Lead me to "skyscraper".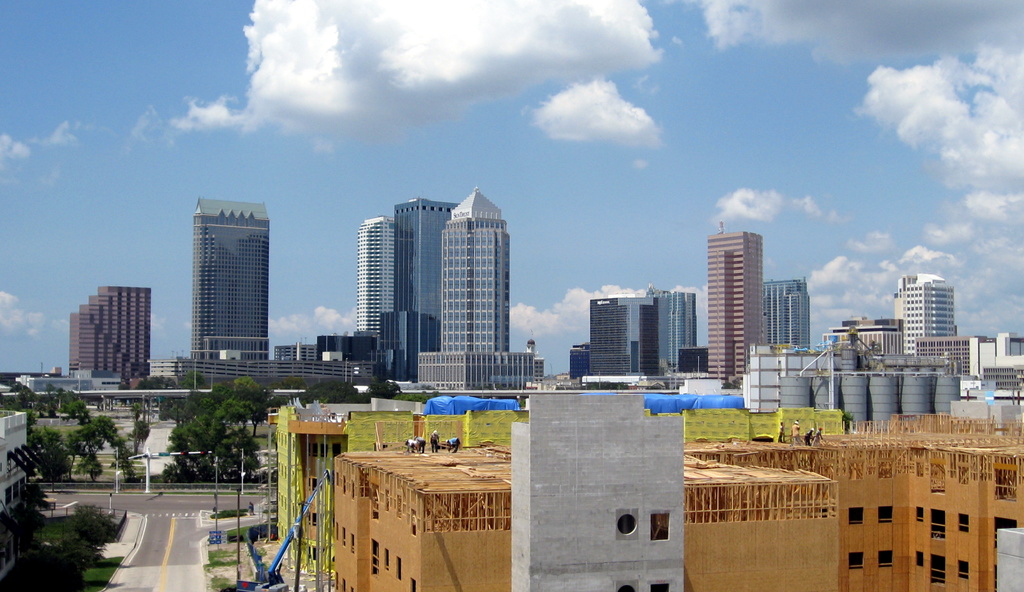
Lead to detection(191, 199, 273, 365).
